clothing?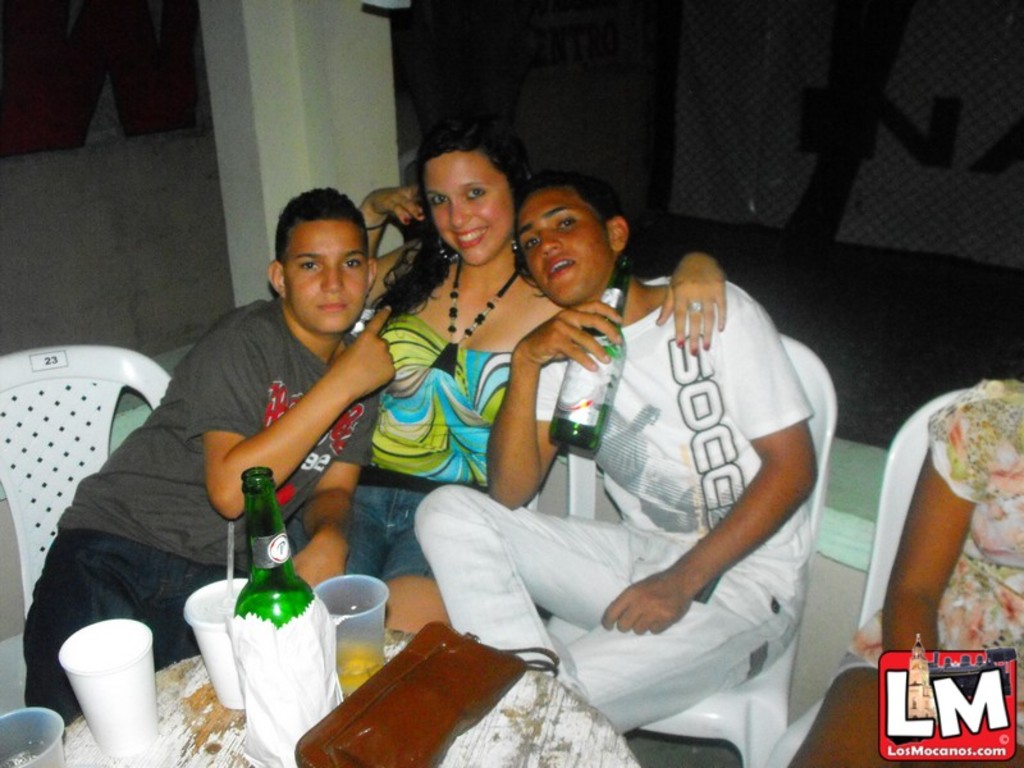
pyautogui.locateOnScreen(470, 234, 829, 710)
